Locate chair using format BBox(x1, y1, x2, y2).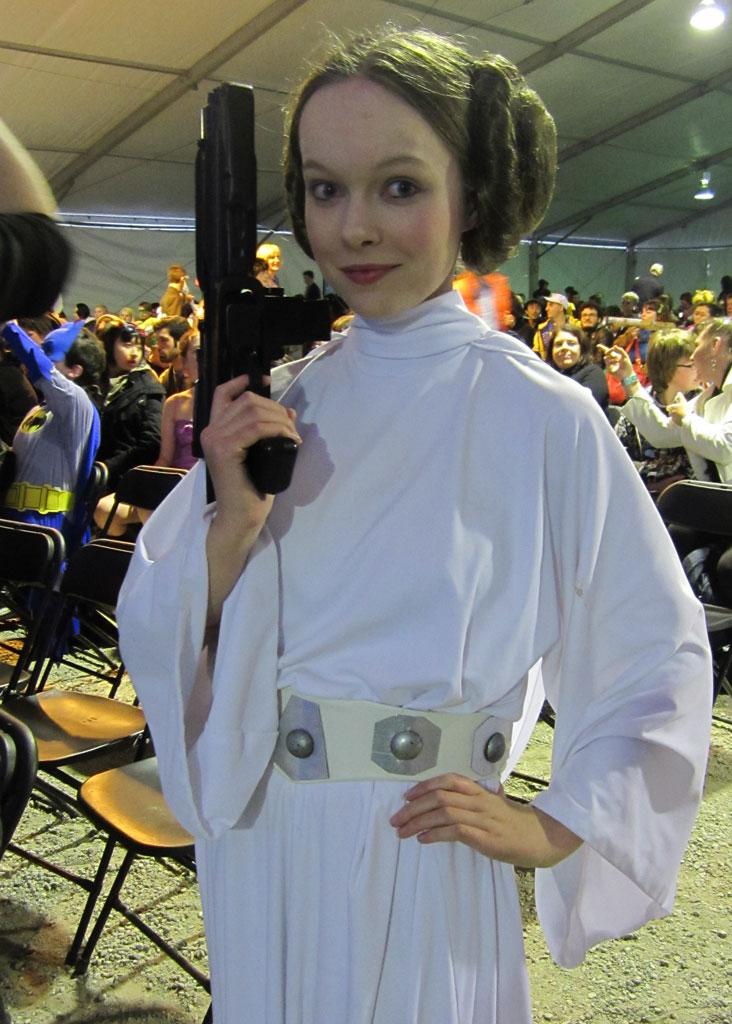
BBox(655, 478, 731, 706).
